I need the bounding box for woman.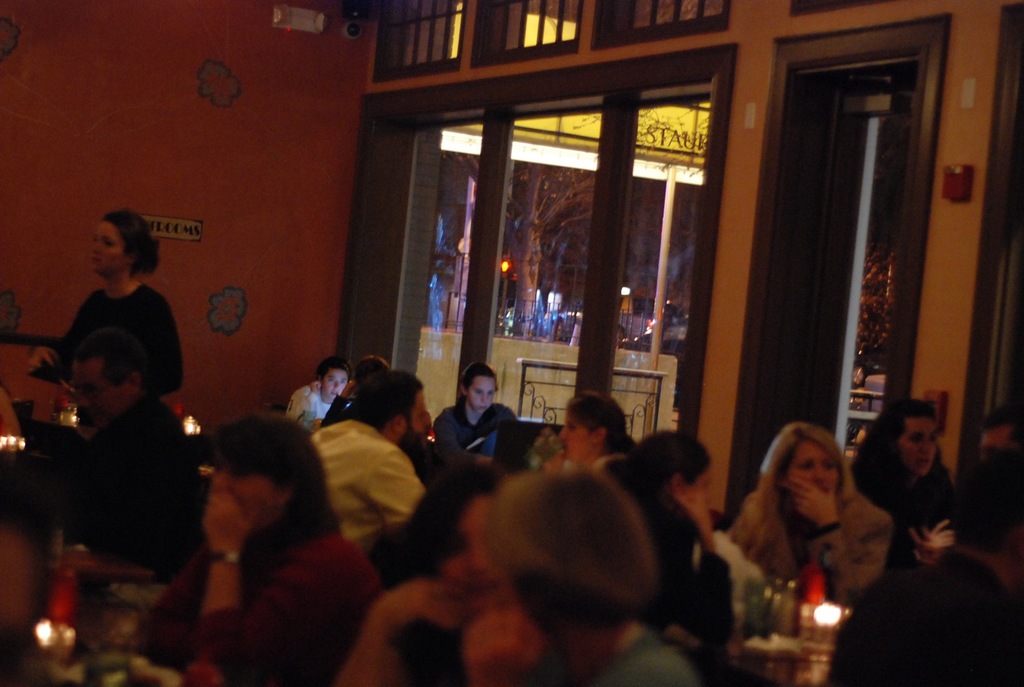
Here it is: x1=460 y1=459 x2=754 y2=686.
